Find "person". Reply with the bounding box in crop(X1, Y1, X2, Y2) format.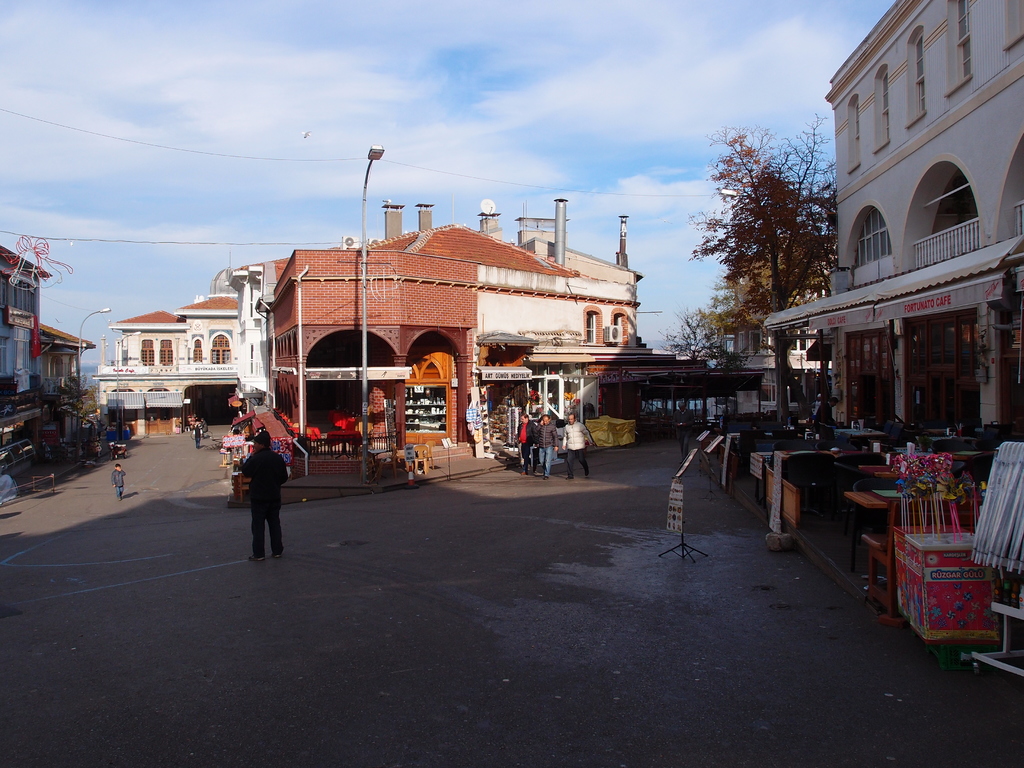
crop(810, 393, 822, 419).
